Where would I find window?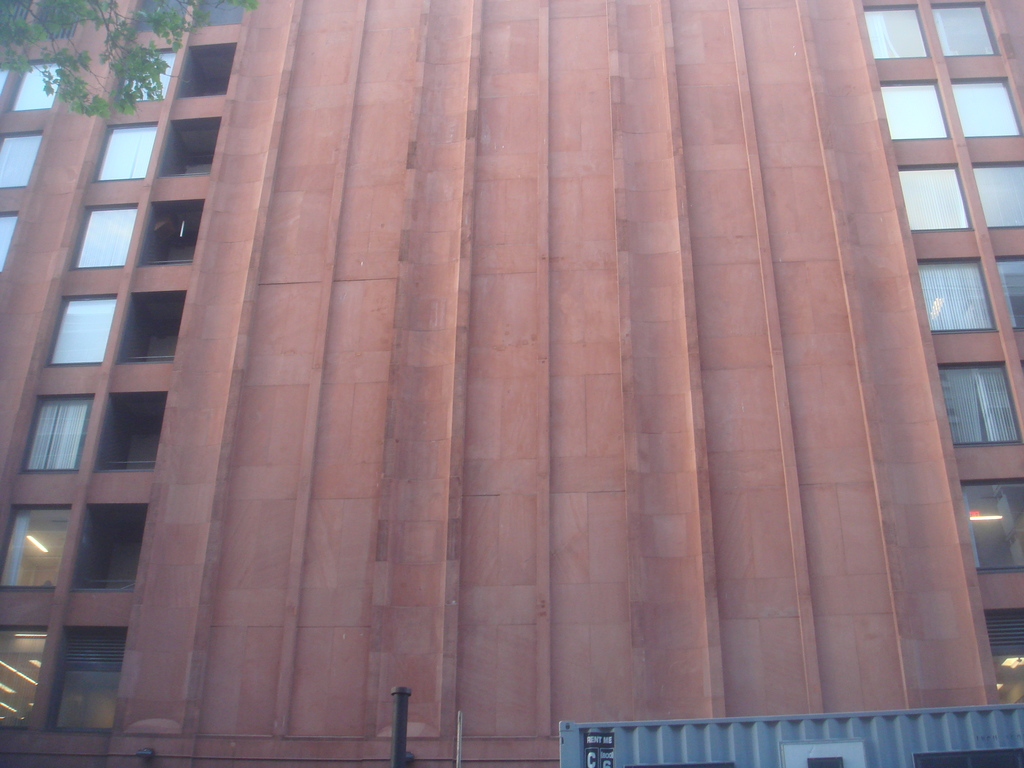
At (left=95, top=122, right=159, bottom=182).
